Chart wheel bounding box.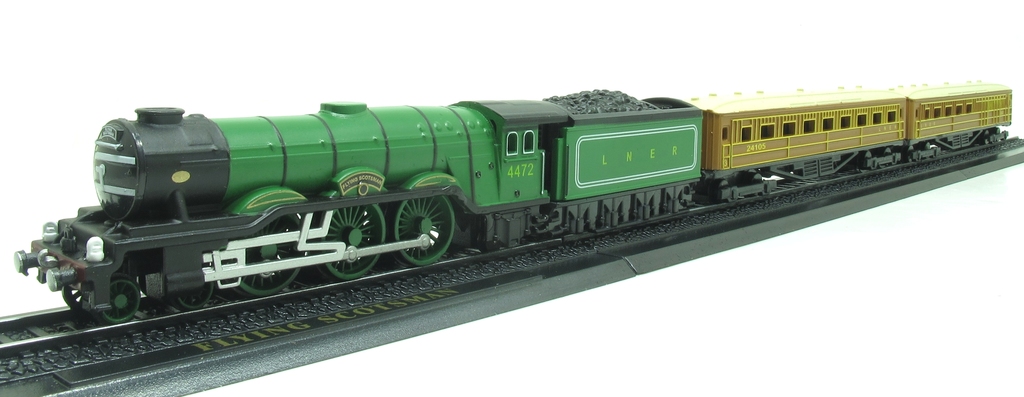
Charted: 161 281 215 308.
